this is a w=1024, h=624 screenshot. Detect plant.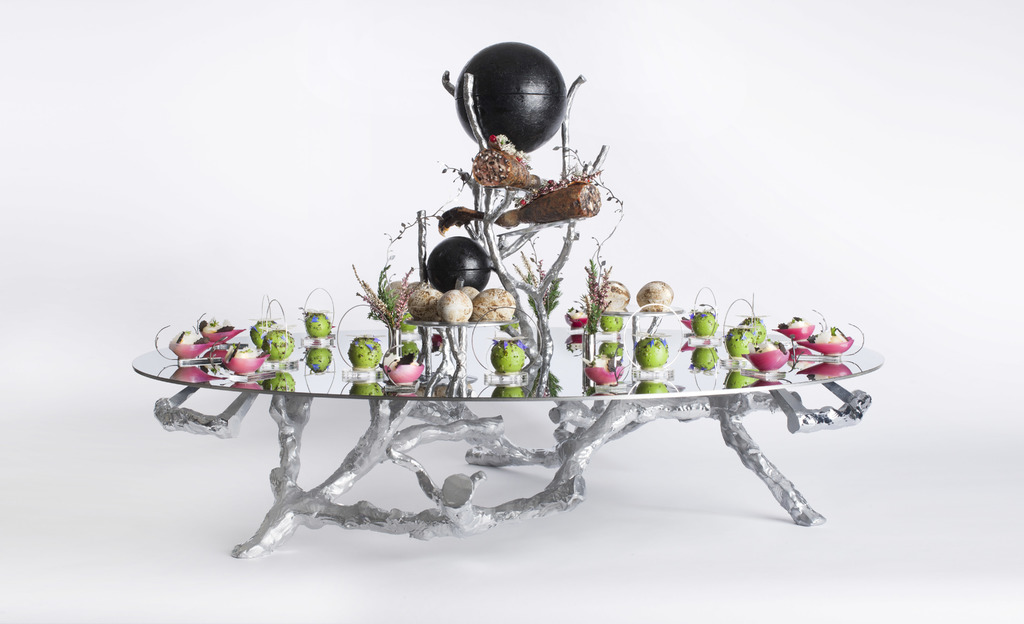
pyautogui.locateOnScreen(514, 243, 565, 323).
